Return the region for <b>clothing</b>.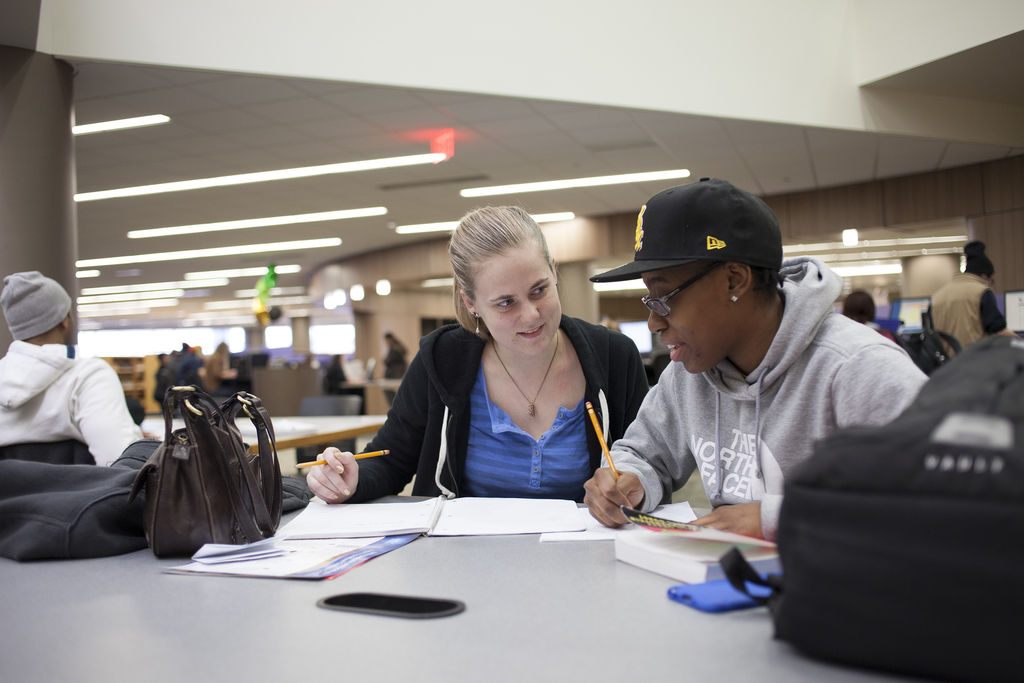
x1=176 y1=350 x2=202 y2=385.
